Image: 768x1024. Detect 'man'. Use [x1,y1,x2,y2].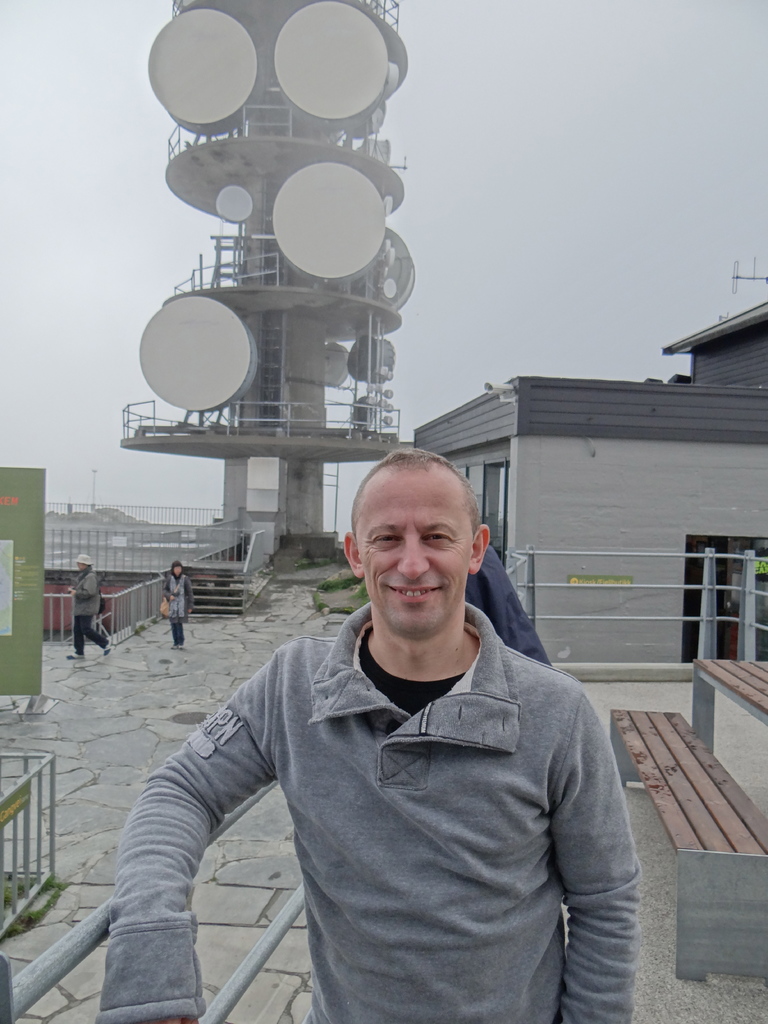
[462,543,551,665].
